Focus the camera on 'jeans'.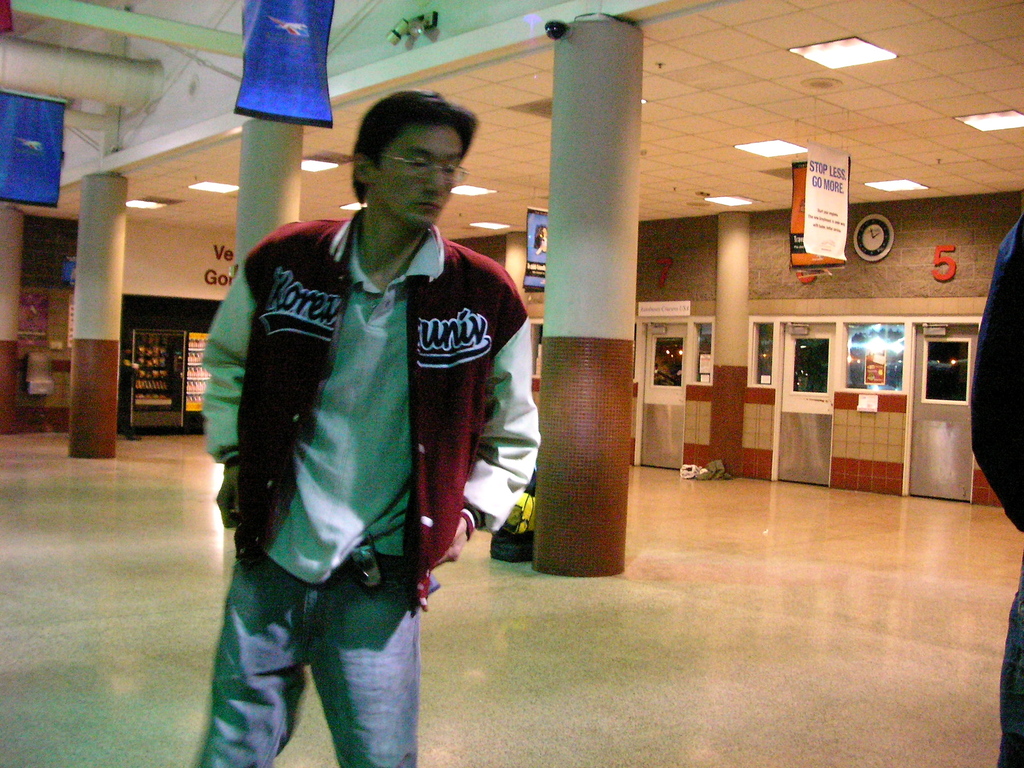
Focus region: box(199, 551, 431, 765).
